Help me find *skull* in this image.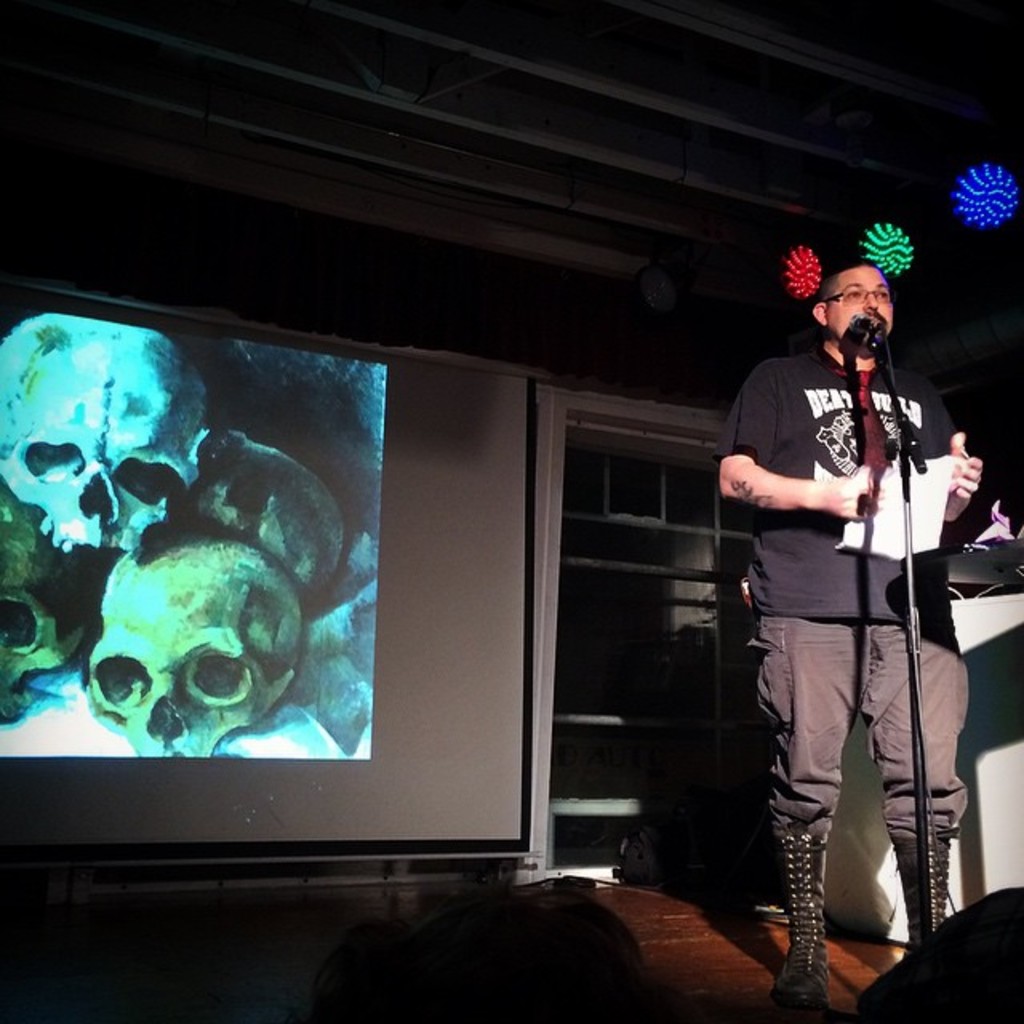
Found it: [0,312,202,566].
